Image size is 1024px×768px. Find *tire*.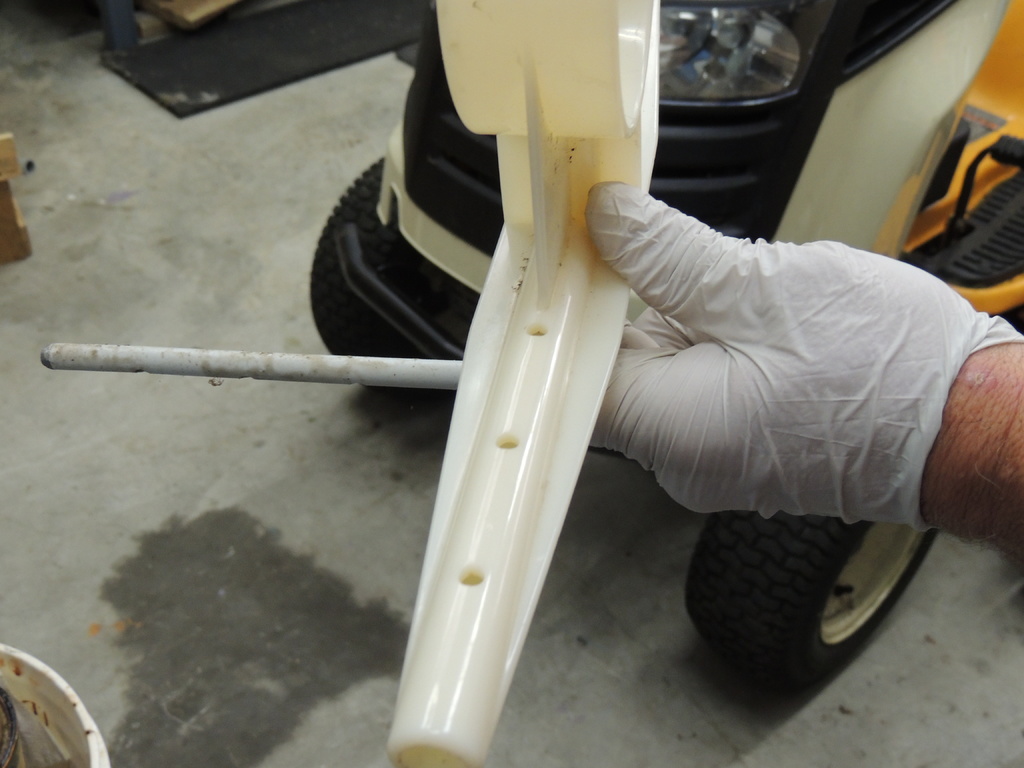
box=[682, 505, 938, 684].
